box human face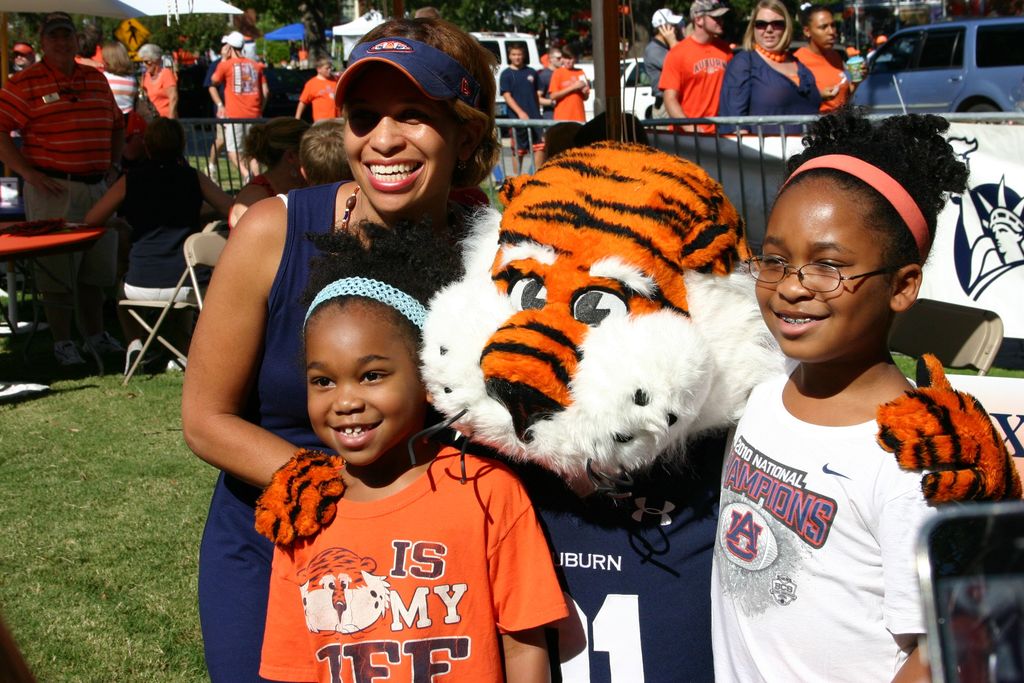
{"x1": 550, "y1": 49, "x2": 560, "y2": 69}
